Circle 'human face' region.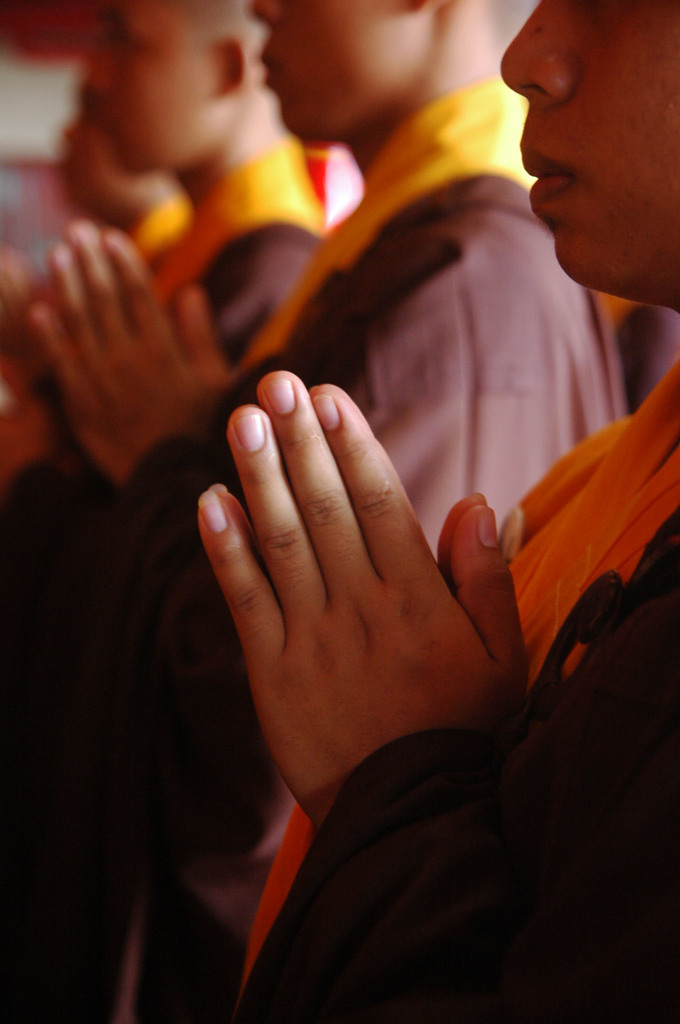
Region: bbox=(80, 0, 218, 171).
